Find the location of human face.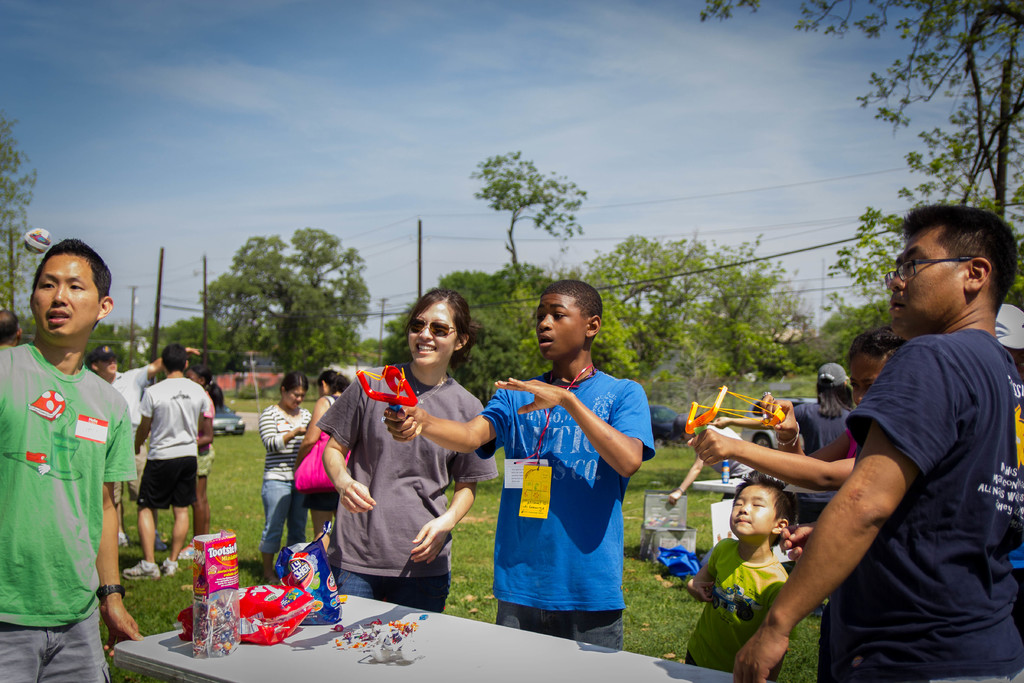
Location: l=32, t=248, r=99, b=339.
